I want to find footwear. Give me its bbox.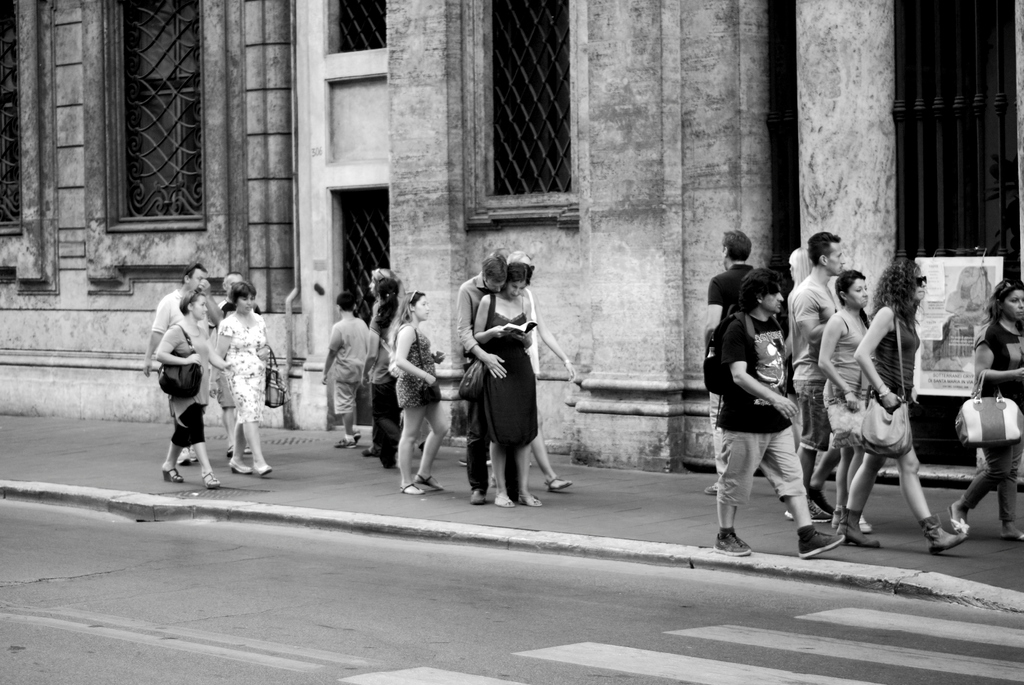
left=797, top=526, right=846, bottom=560.
